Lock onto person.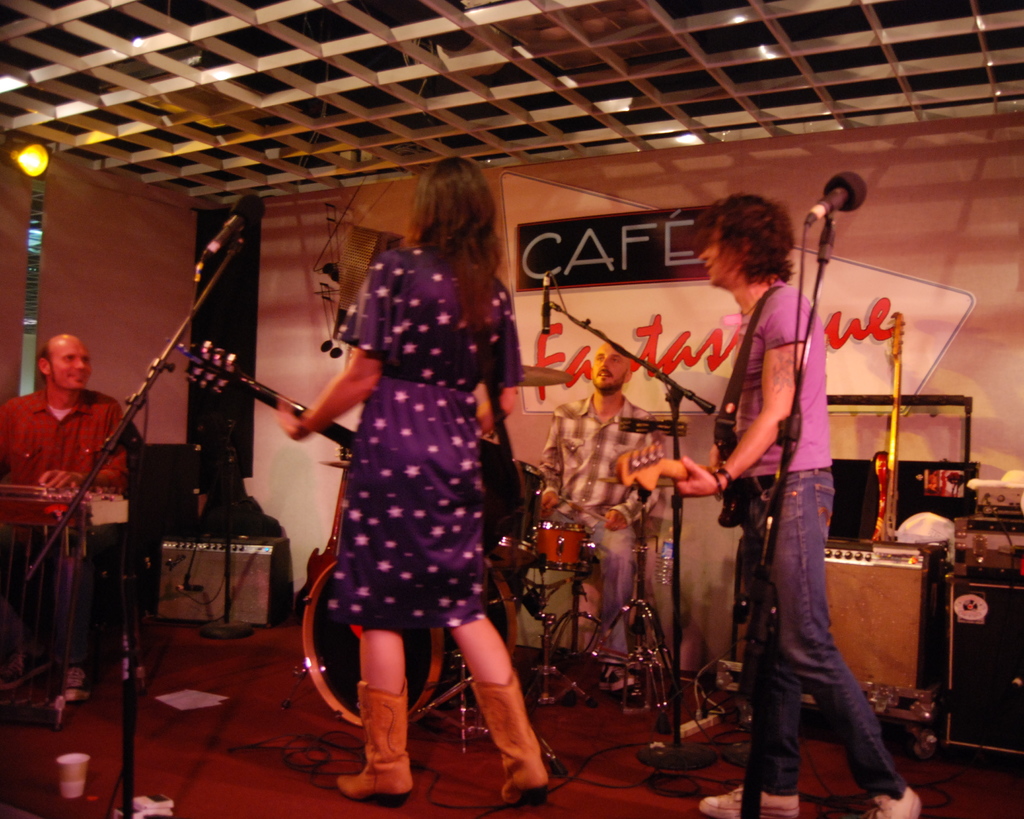
Locked: [674, 191, 922, 818].
